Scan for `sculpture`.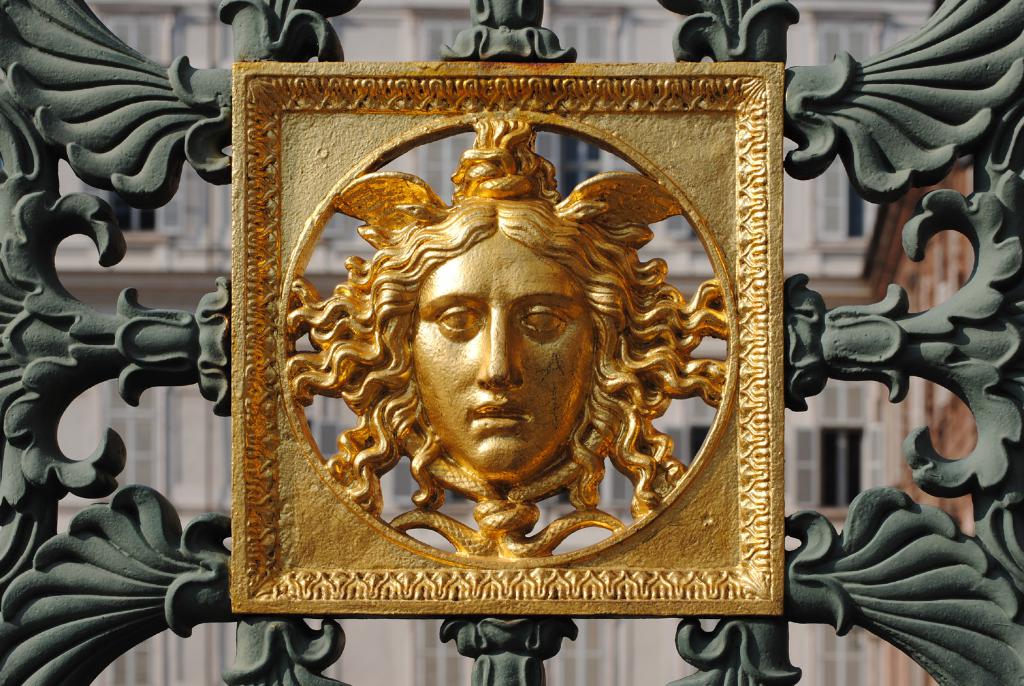
Scan result: region(291, 113, 729, 555).
